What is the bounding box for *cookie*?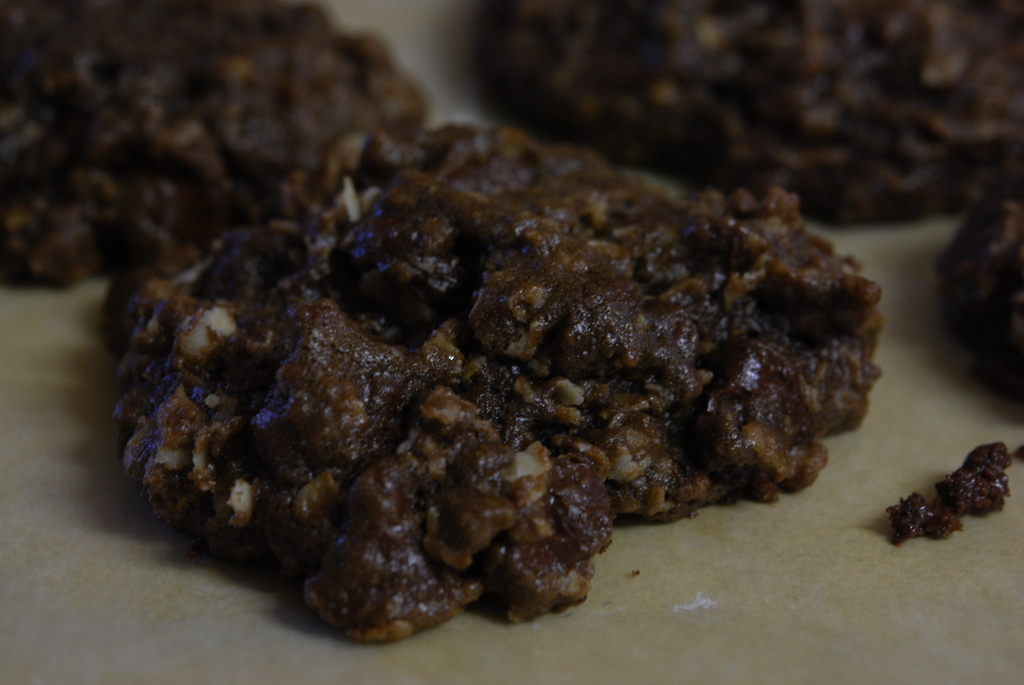
0/0/429/296.
